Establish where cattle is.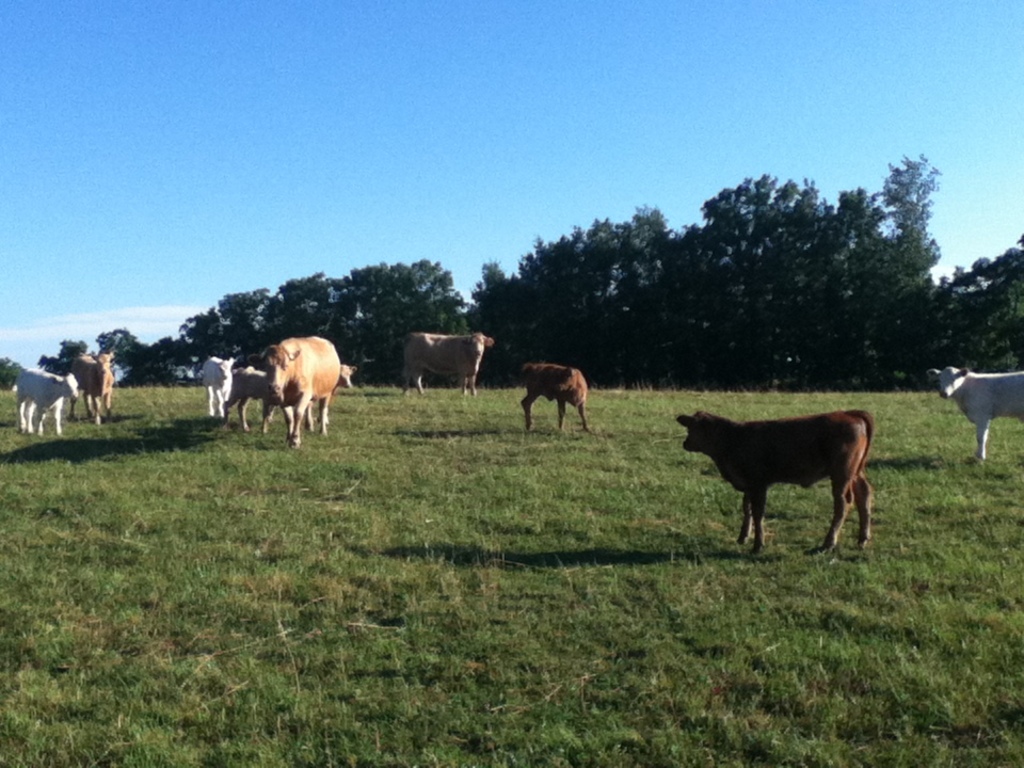
Established at <box>398,330,494,398</box>.
